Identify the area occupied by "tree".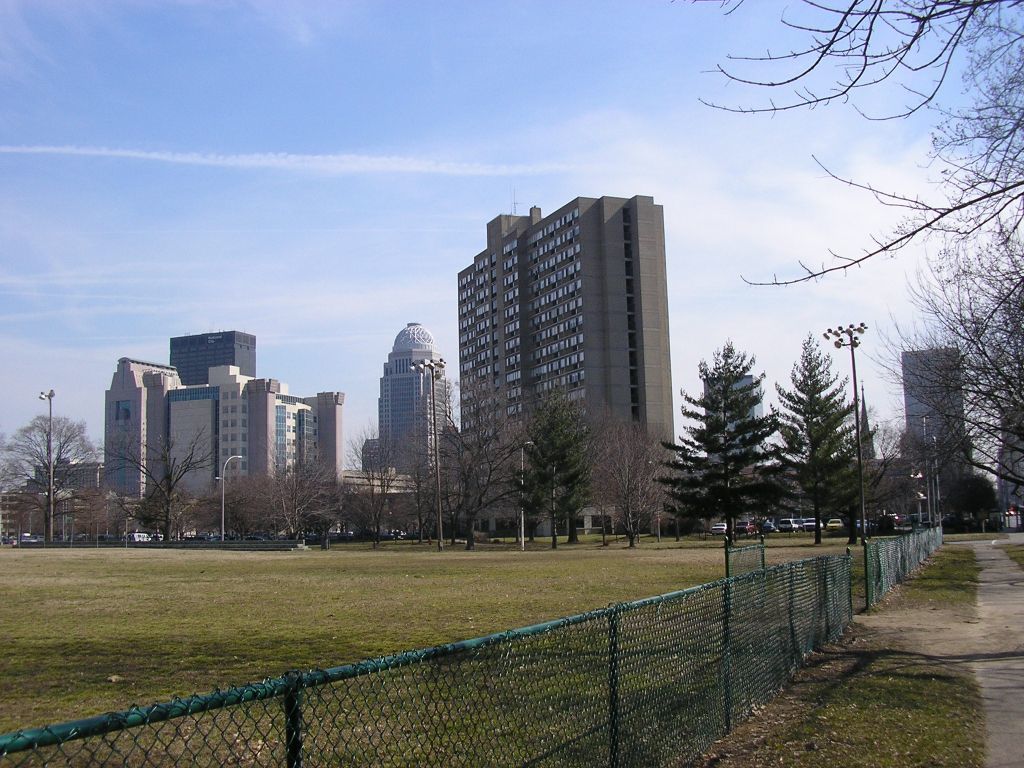
Area: BBox(944, 465, 982, 525).
